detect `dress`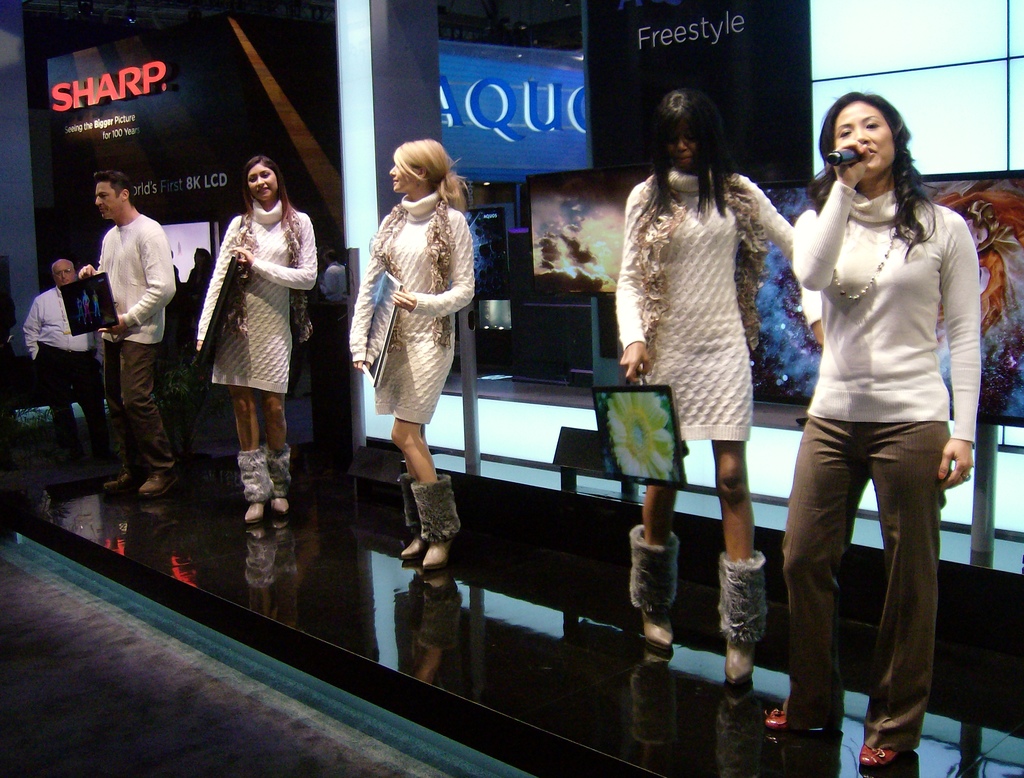
Rect(619, 171, 822, 438)
